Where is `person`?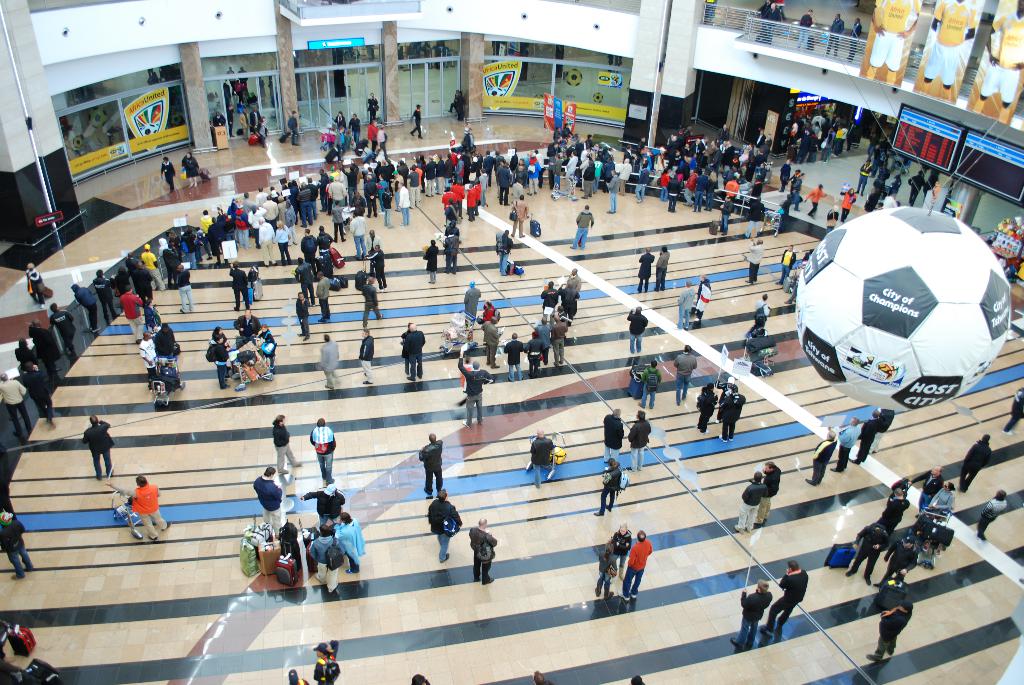
[177,150,202,185].
